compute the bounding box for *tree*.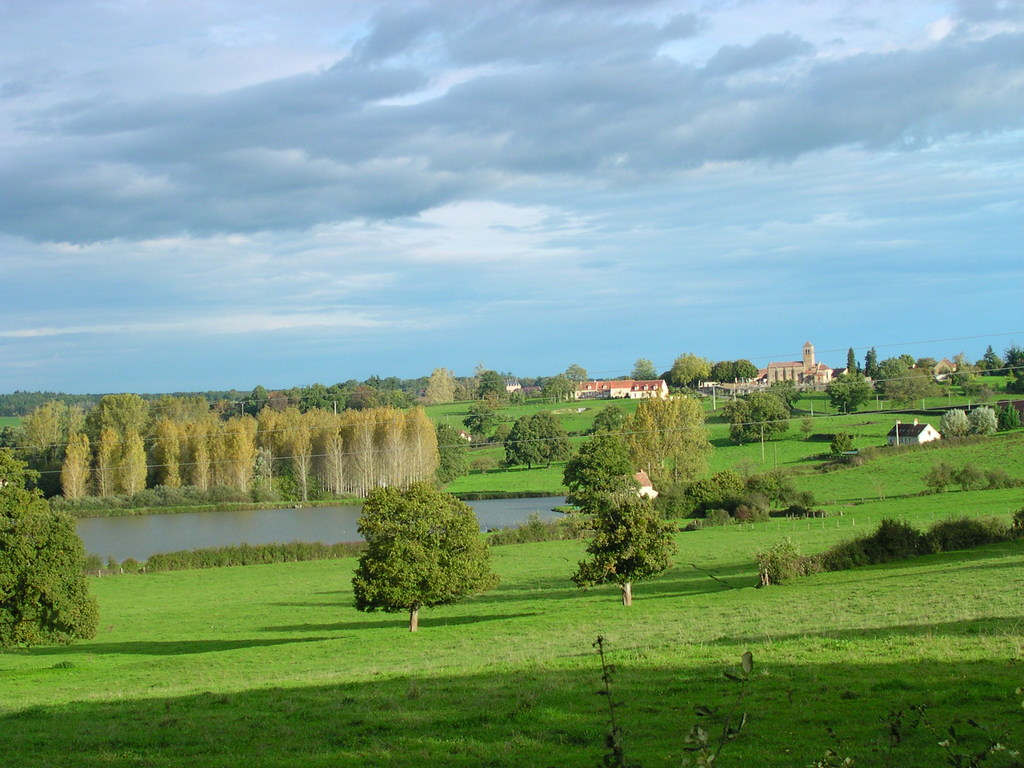
{"left": 623, "top": 392, "right": 713, "bottom": 492}.
